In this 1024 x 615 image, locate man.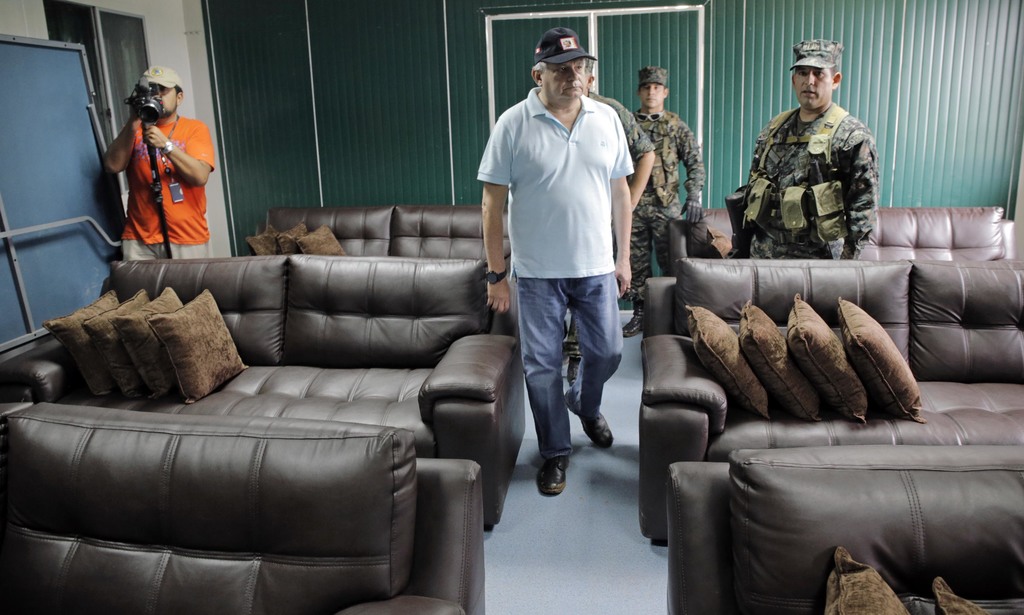
Bounding box: l=102, t=64, r=212, b=259.
